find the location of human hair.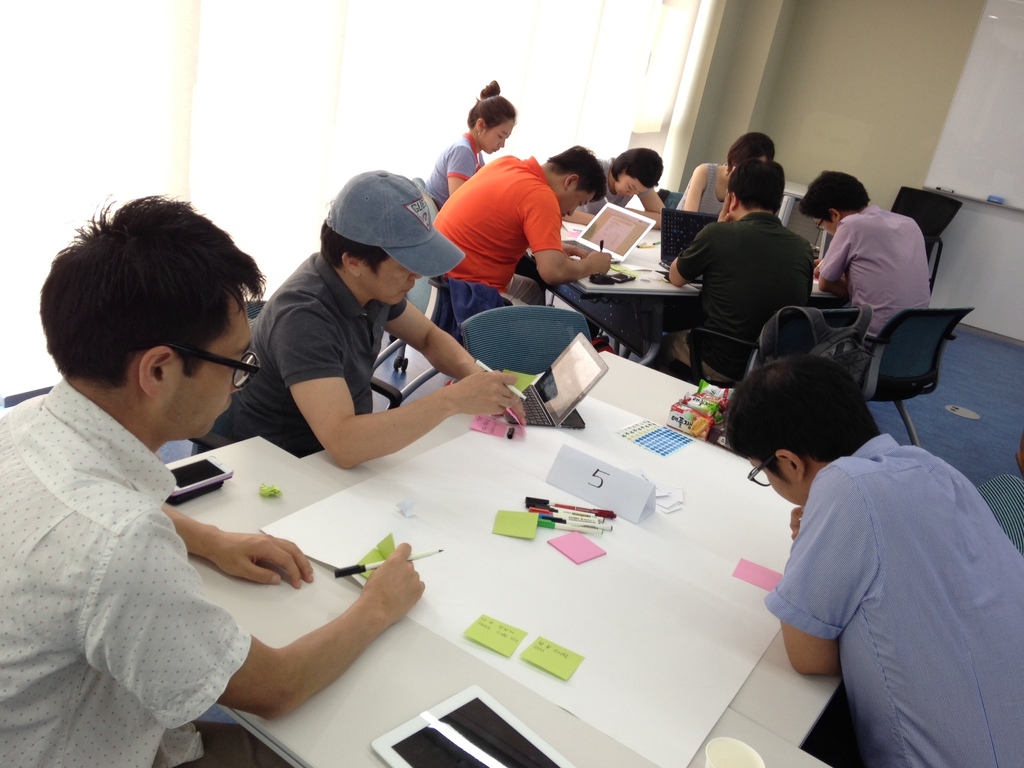
Location: bbox=[547, 141, 607, 205].
